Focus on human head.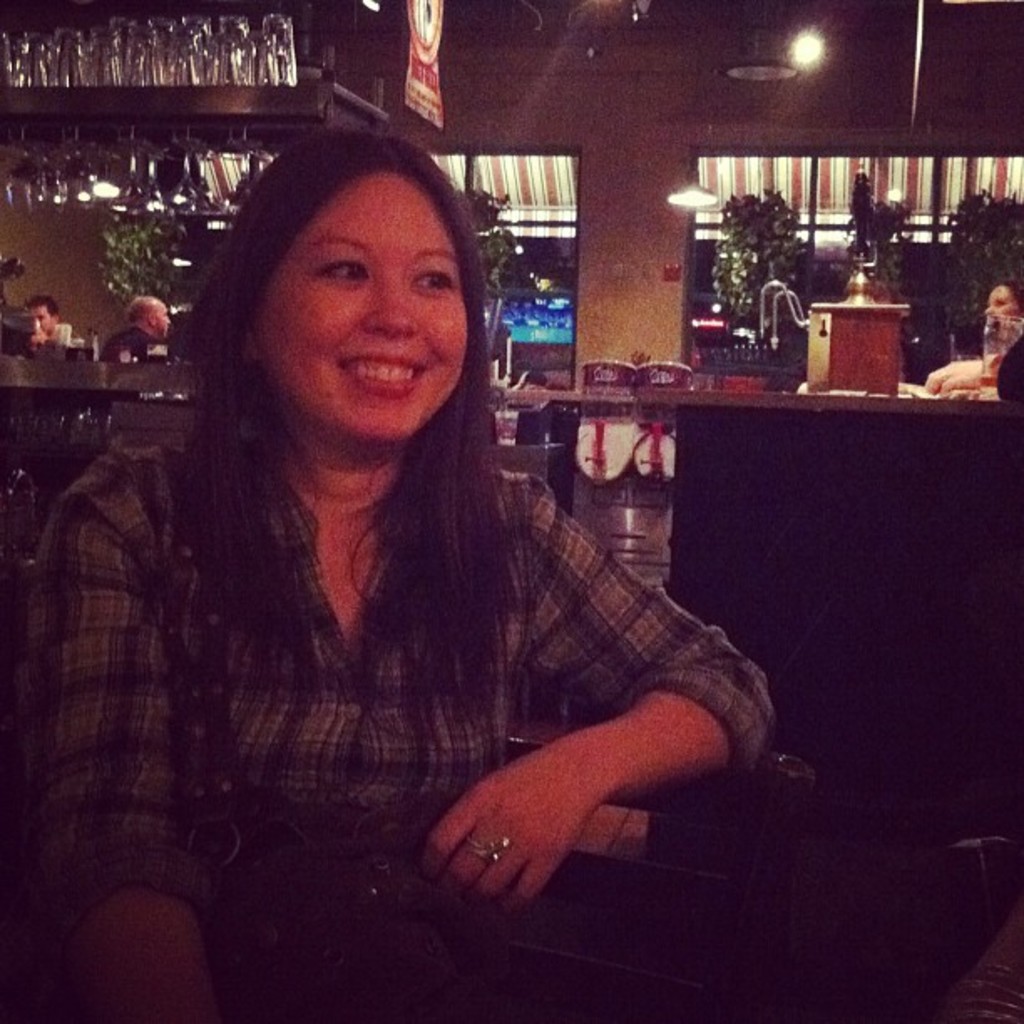
Focused at [28, 298, 57, 333].
